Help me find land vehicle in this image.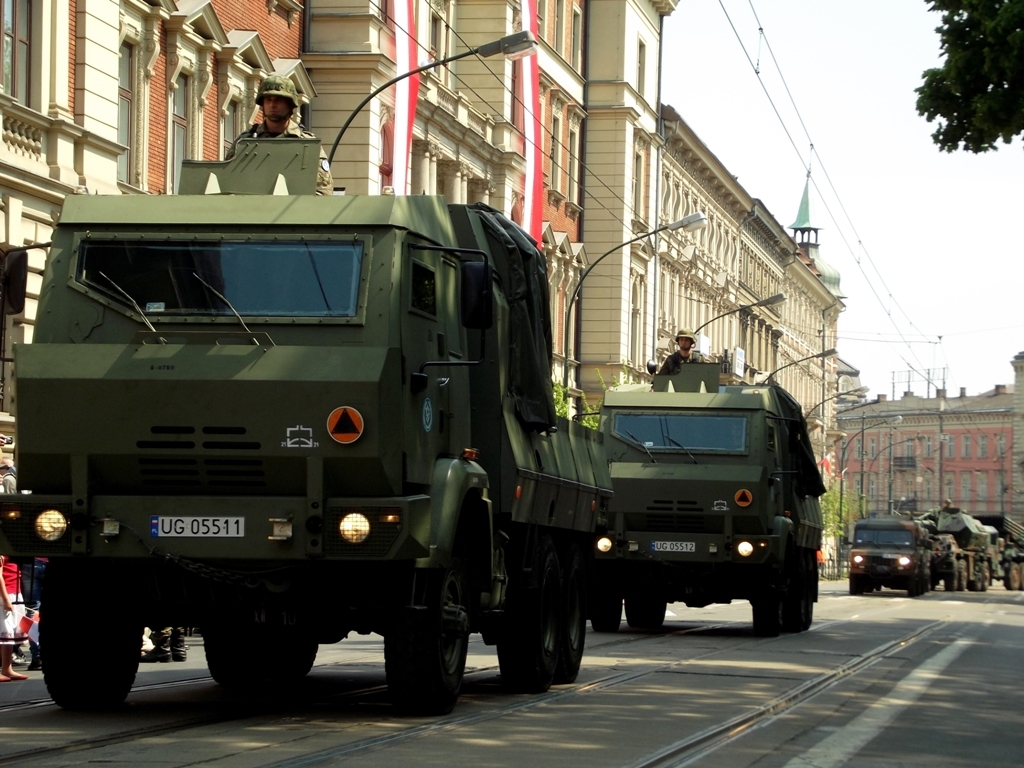
Found it: left=847, top=520, right=927, bottom=598.
